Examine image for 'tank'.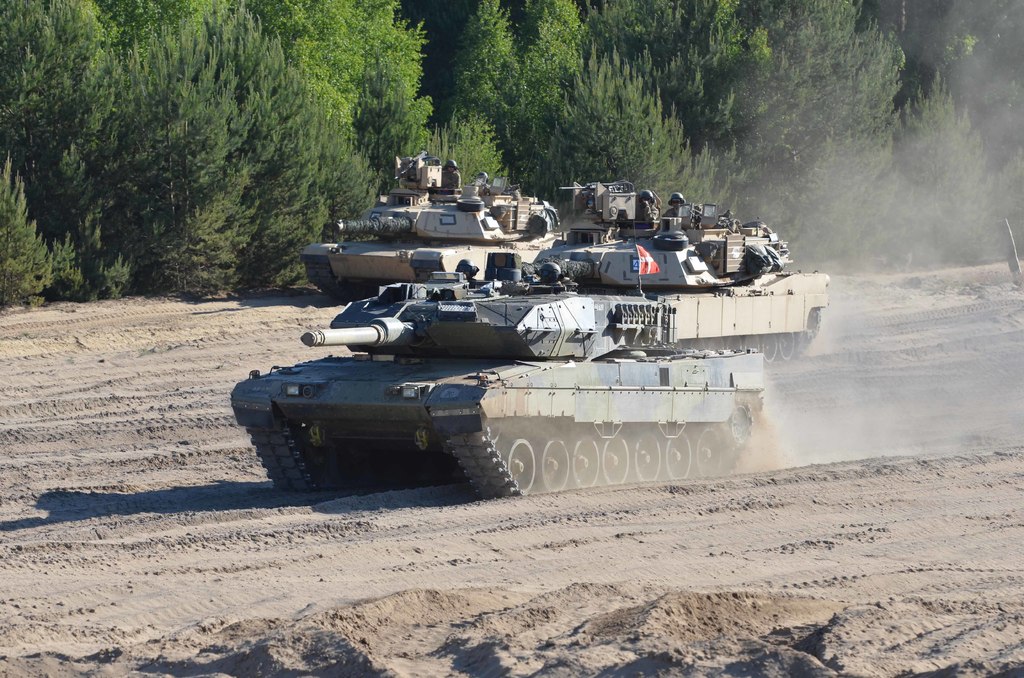
Examination result: <bbox>303, 148, 557, 298</bbox>.
